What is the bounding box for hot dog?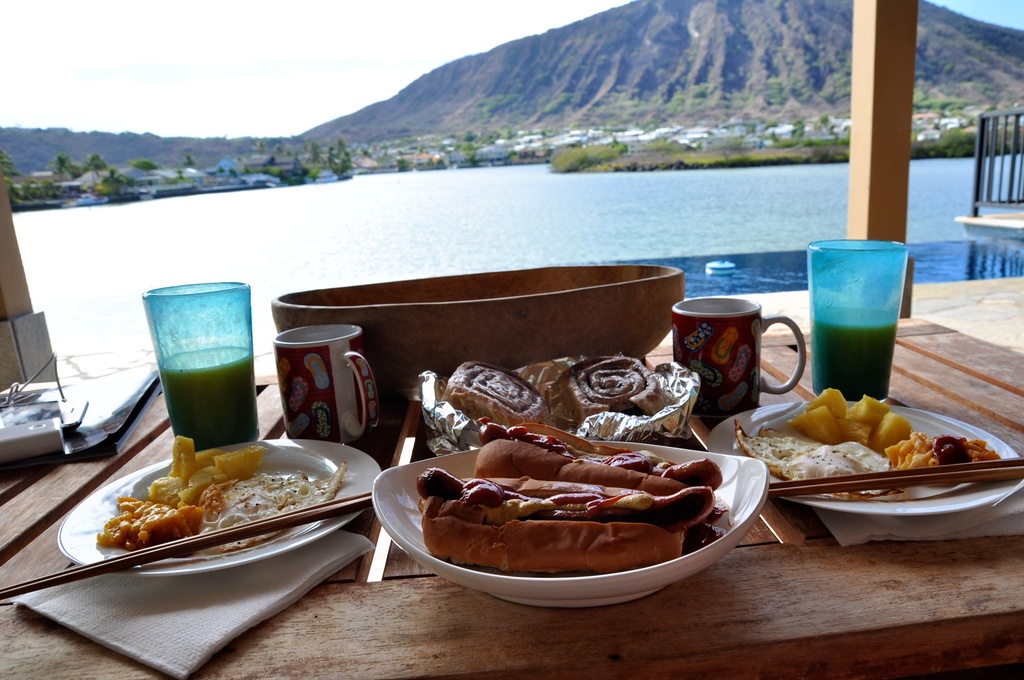
detection(414, 462, 721, 563).
